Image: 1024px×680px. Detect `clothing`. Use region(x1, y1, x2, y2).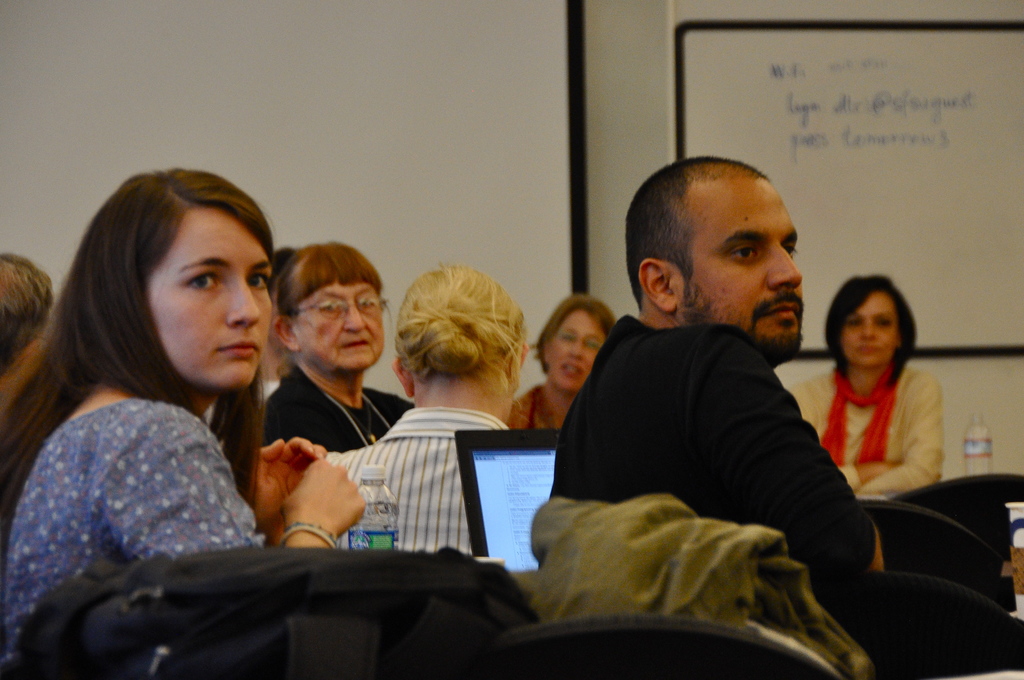
region(324, 410, 531, 554).
